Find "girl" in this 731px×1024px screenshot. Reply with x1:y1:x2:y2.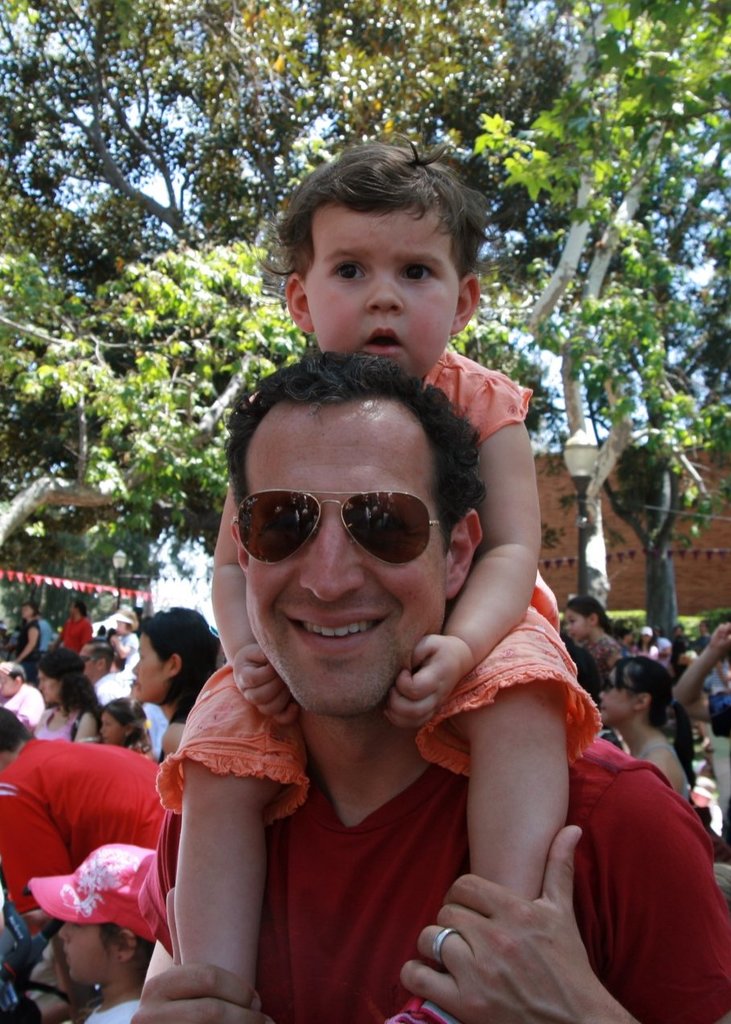
564:594:629:670.
